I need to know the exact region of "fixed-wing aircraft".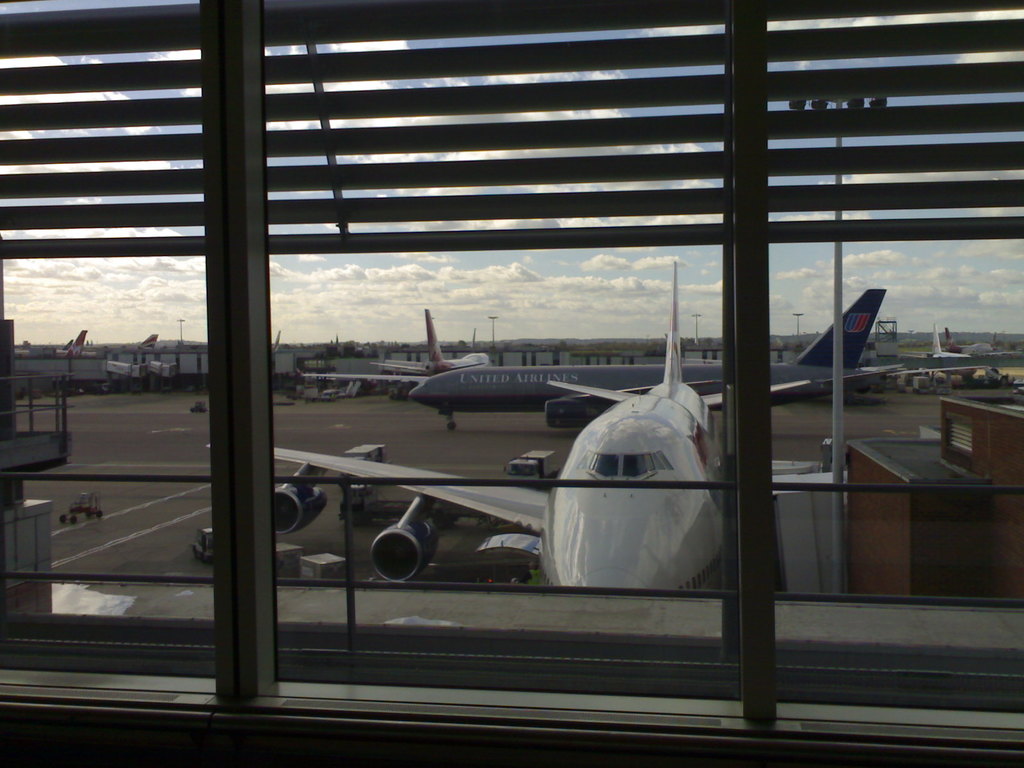
Region: (x1=12, y1=328, x2=87, y2=356).
